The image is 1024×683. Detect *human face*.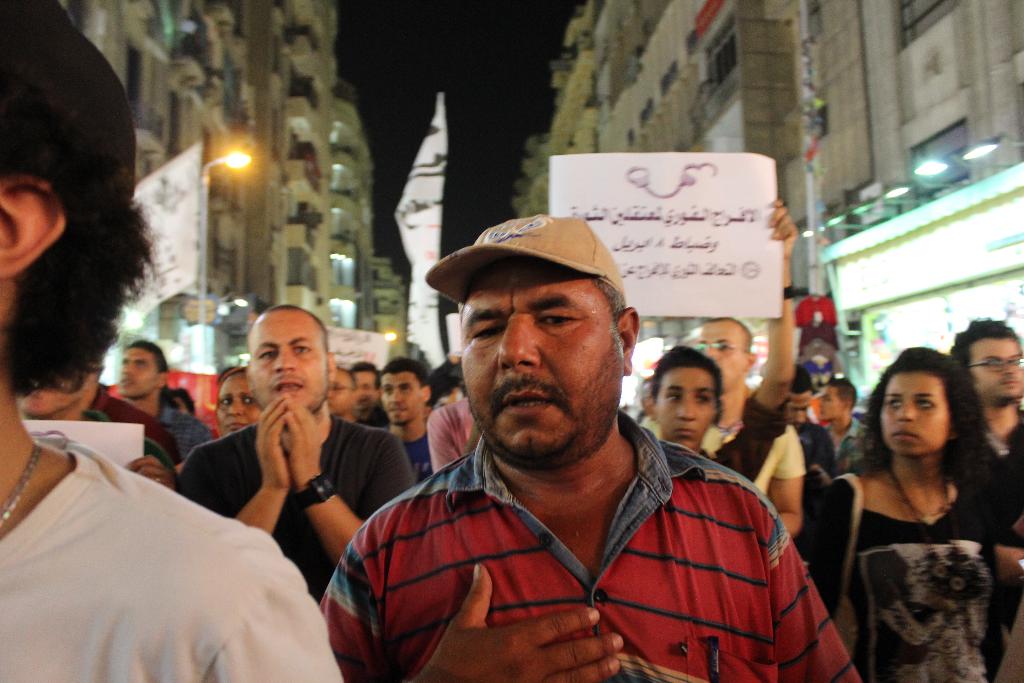
Detection: bbox=[695, 324, 750, 391].
